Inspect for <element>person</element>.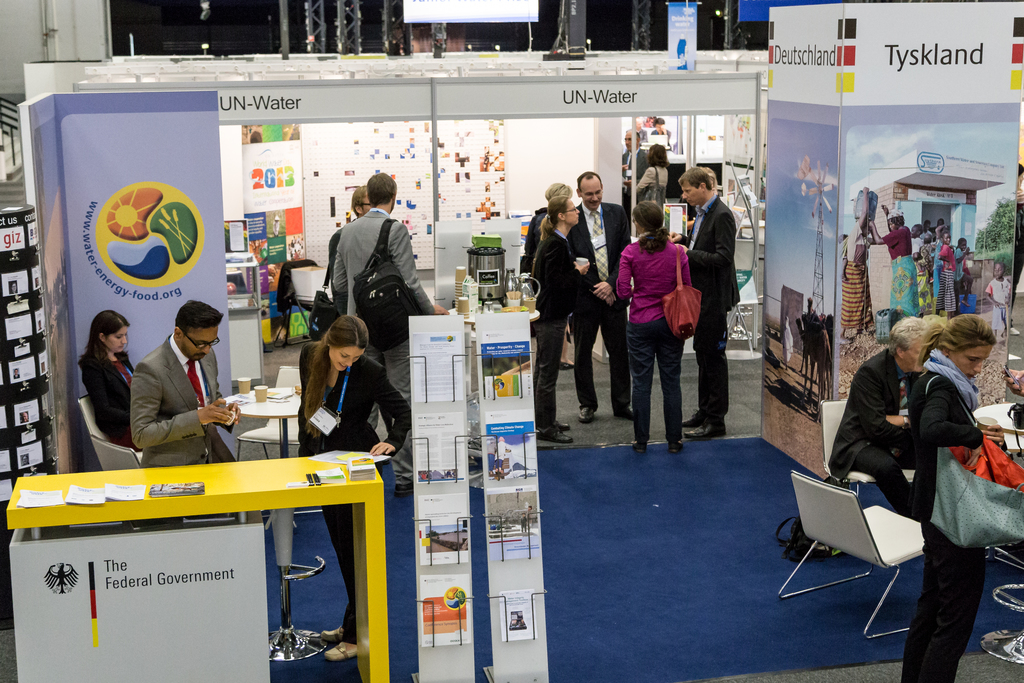
Inspection: <bbox>867, 213, 916, 318</bbox>.
